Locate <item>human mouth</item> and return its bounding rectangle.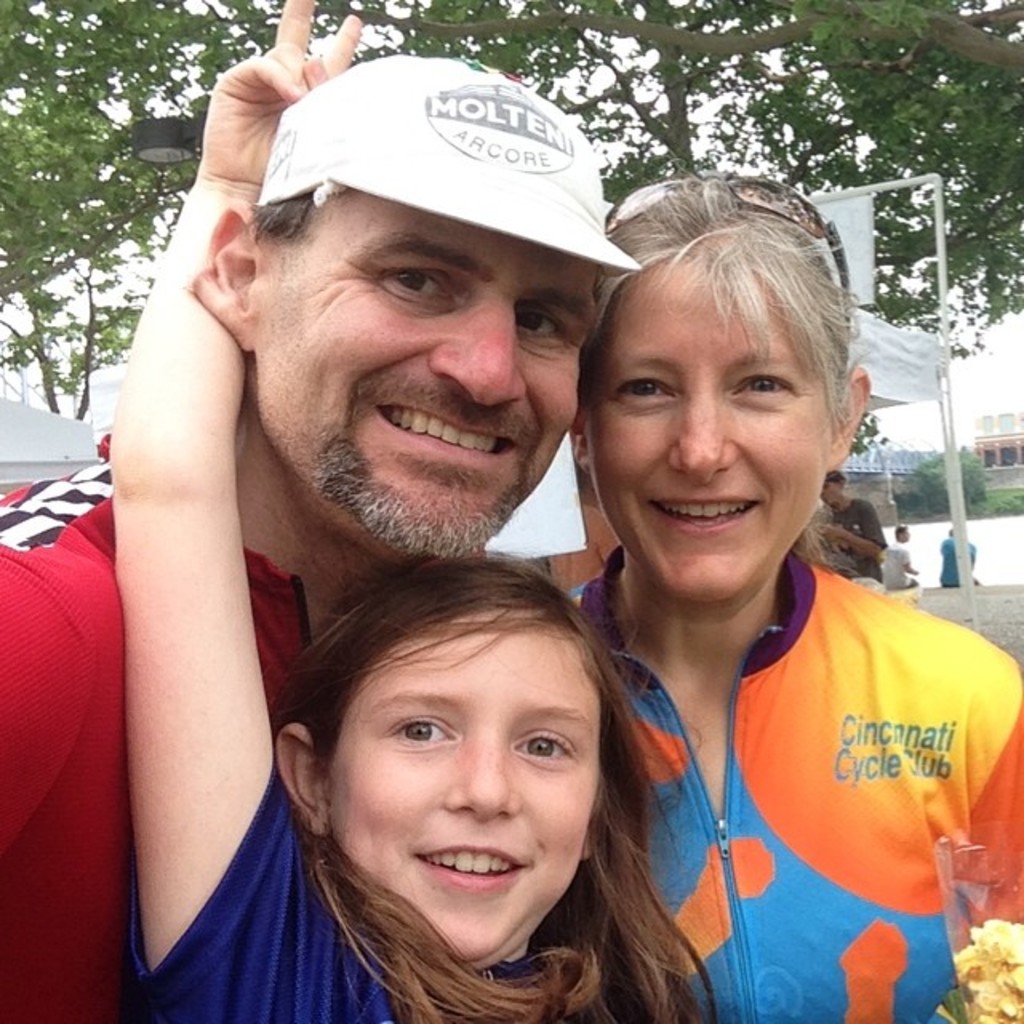
(374, 395, 522, 458).
